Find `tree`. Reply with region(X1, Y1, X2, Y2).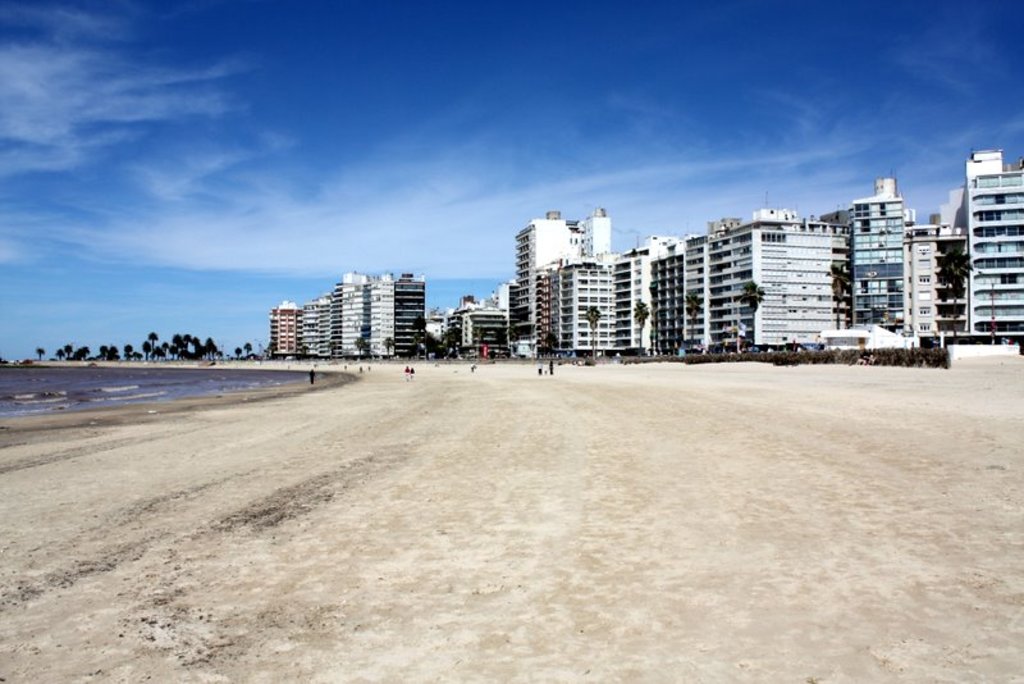
region(411, 316, 429, 357).
